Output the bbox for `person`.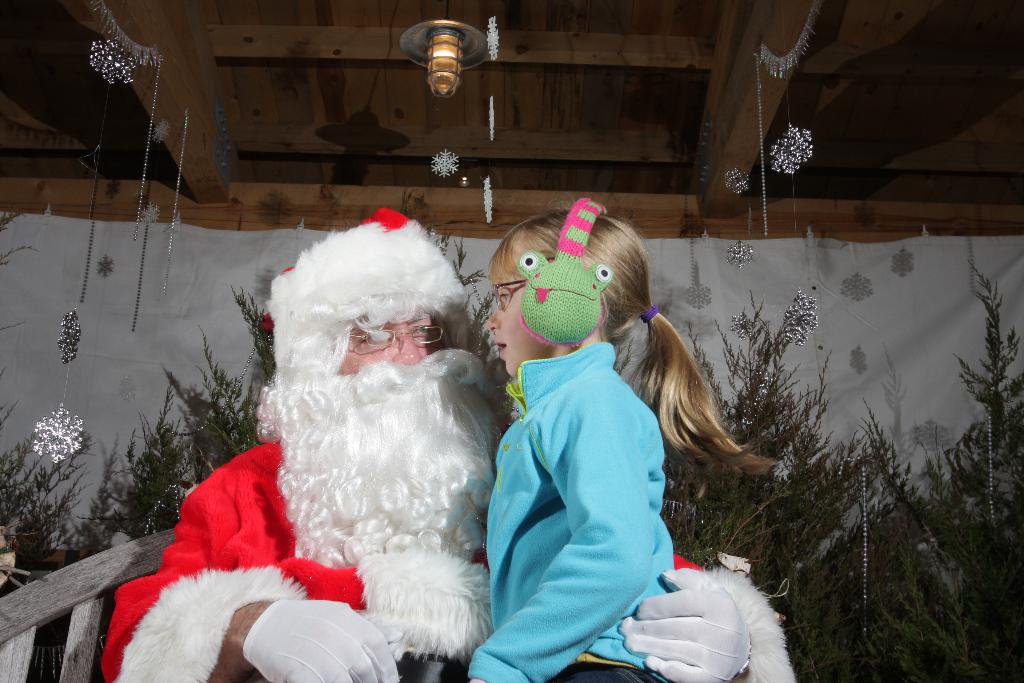
x1=468, y1=199, x2=676, y2=682.
